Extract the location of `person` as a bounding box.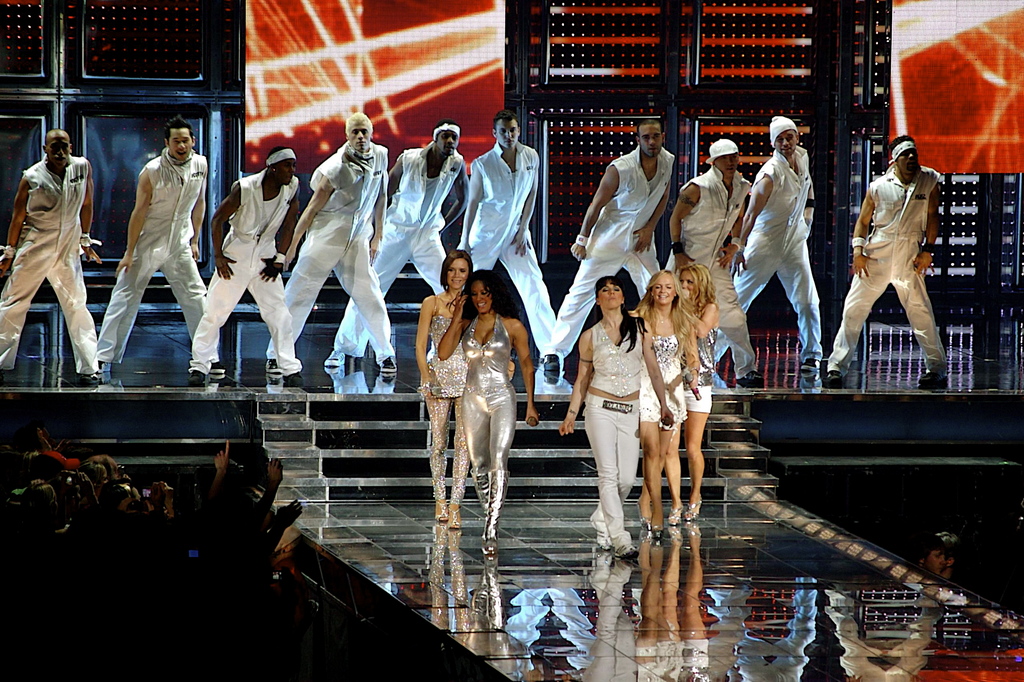
locate(717, 111, 829, 384).
